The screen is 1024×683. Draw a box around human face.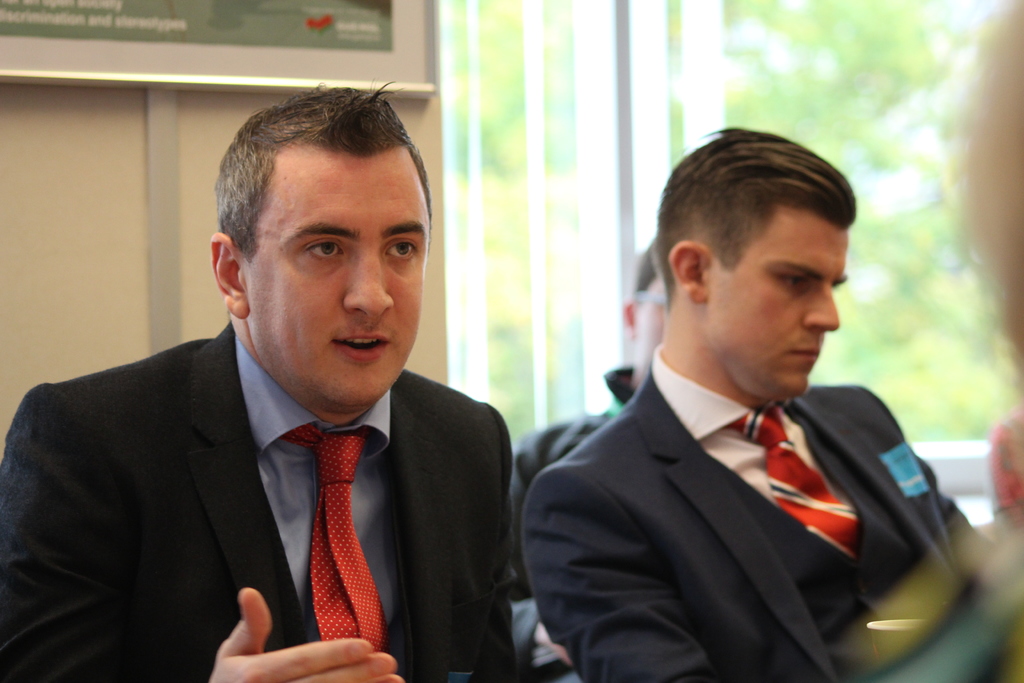
<bbox>242, 147, 429, 403</bbox>.
